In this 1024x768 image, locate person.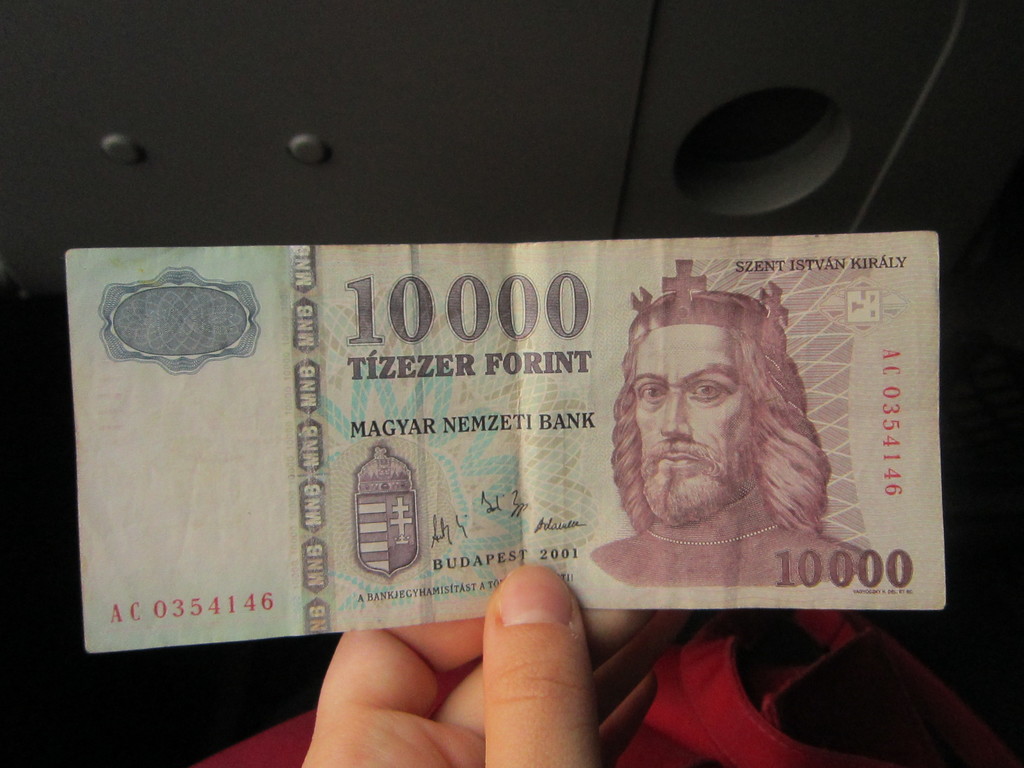
Bounding box: 595,303,869,617.
